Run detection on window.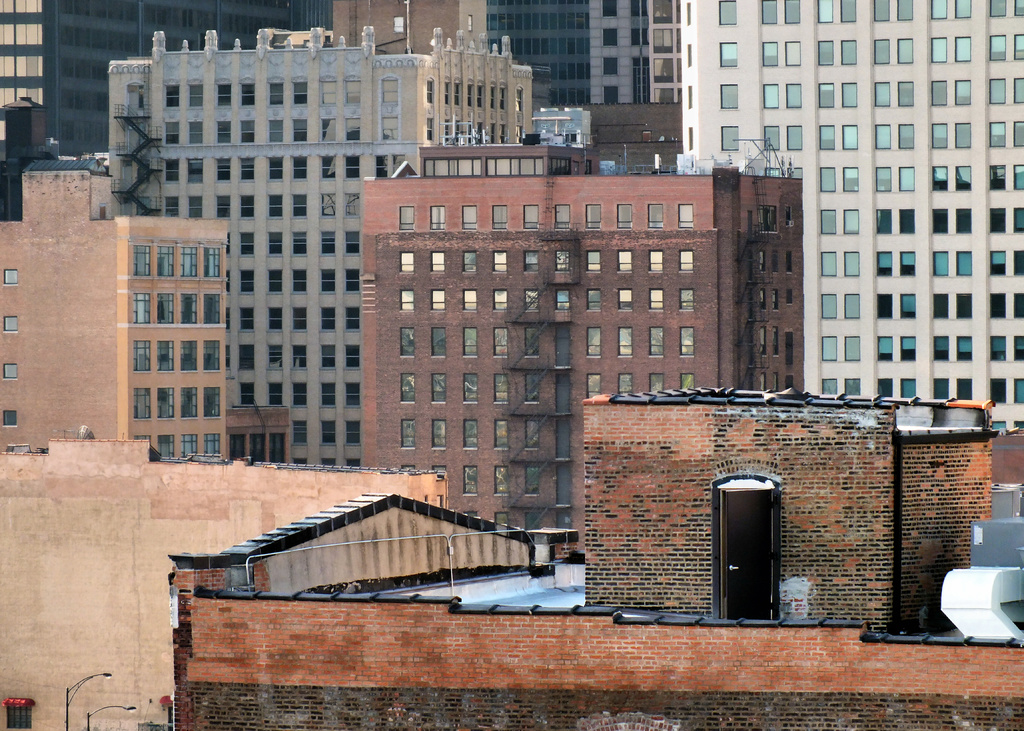
Result: 194,376,223,421.
